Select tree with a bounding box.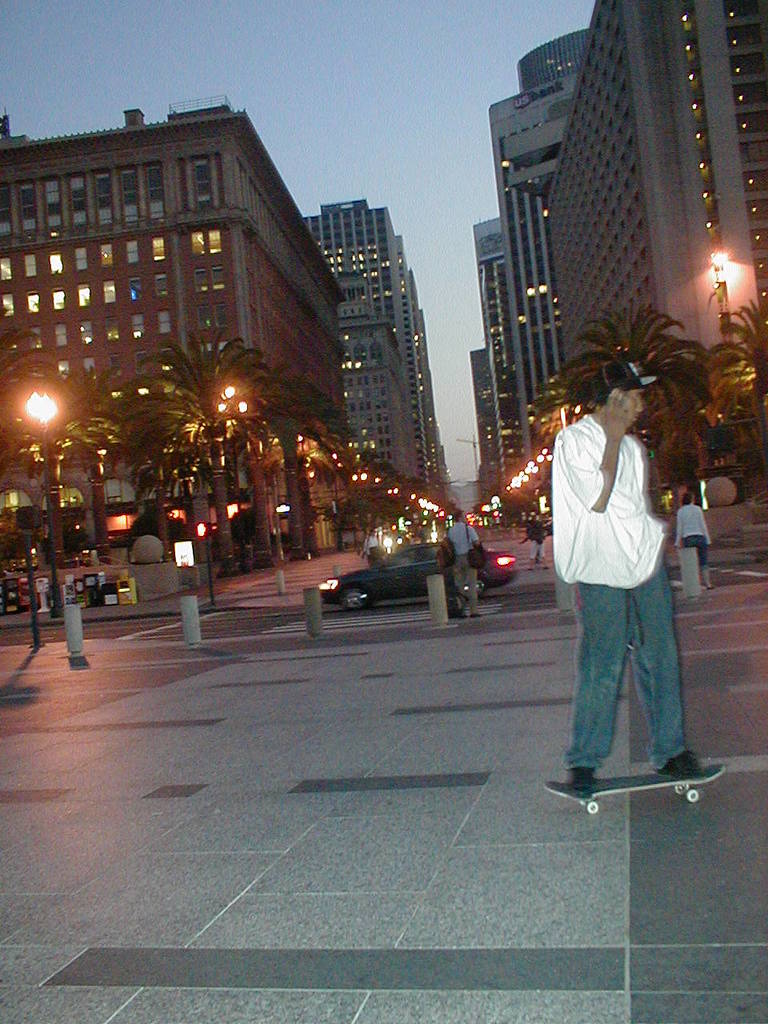
(x1=709, y1=297, x2=767, y2=483).
